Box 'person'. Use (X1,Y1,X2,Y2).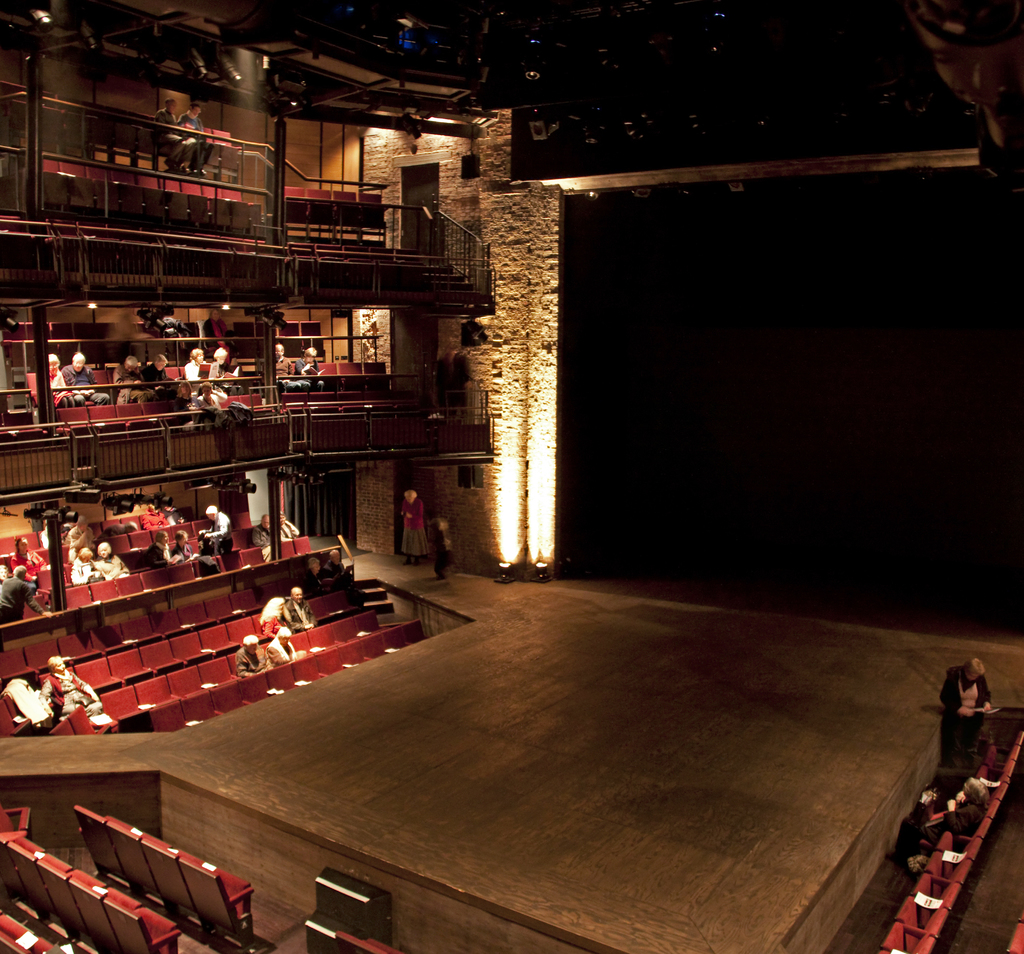
(266,598,293,622).
